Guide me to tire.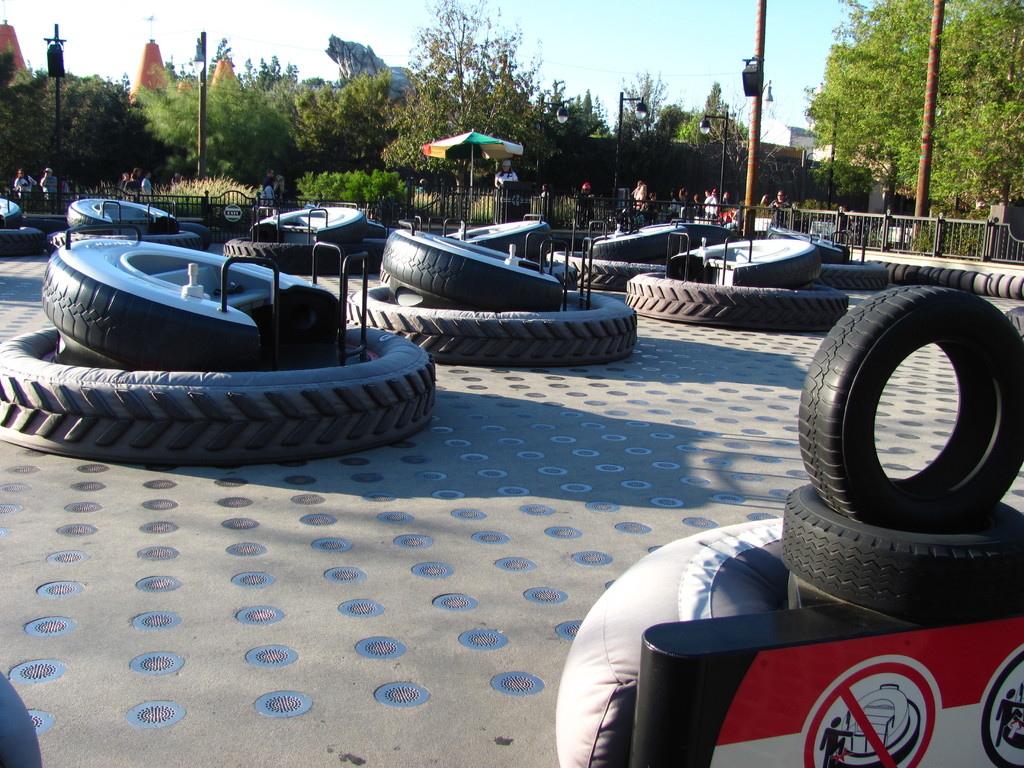
Guidance: bbox(768, 230, 842, 264).
